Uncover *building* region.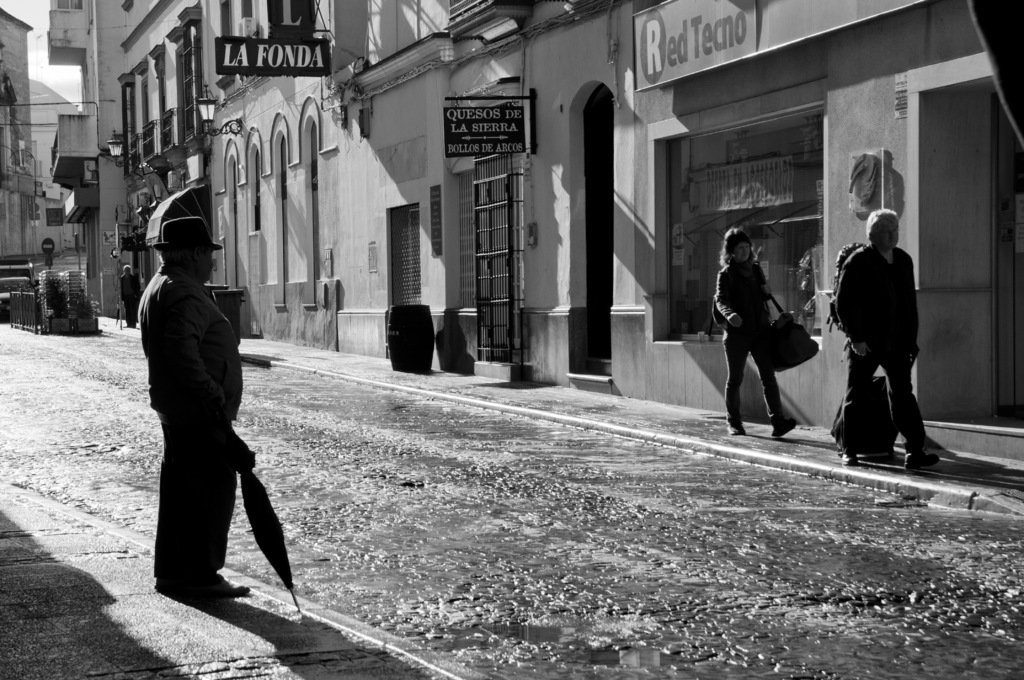
Uncovered: x1=47 y1=0 x2=1023 y2=478.
